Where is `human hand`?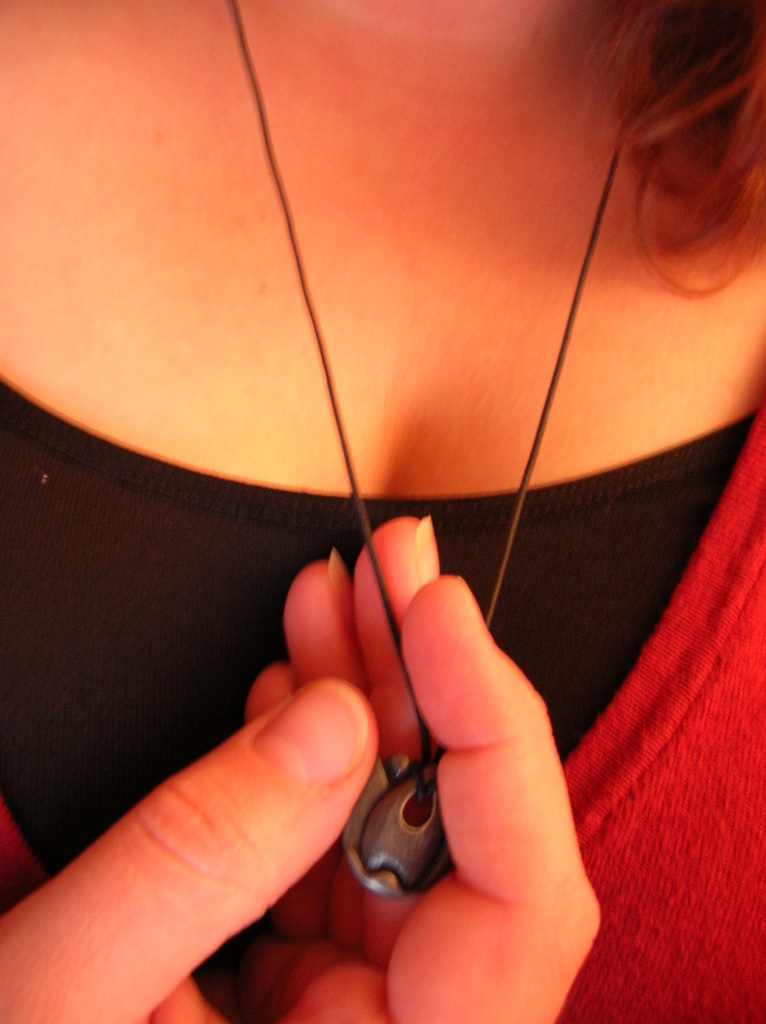
<region>0, 516, 602, 1023</region>.
